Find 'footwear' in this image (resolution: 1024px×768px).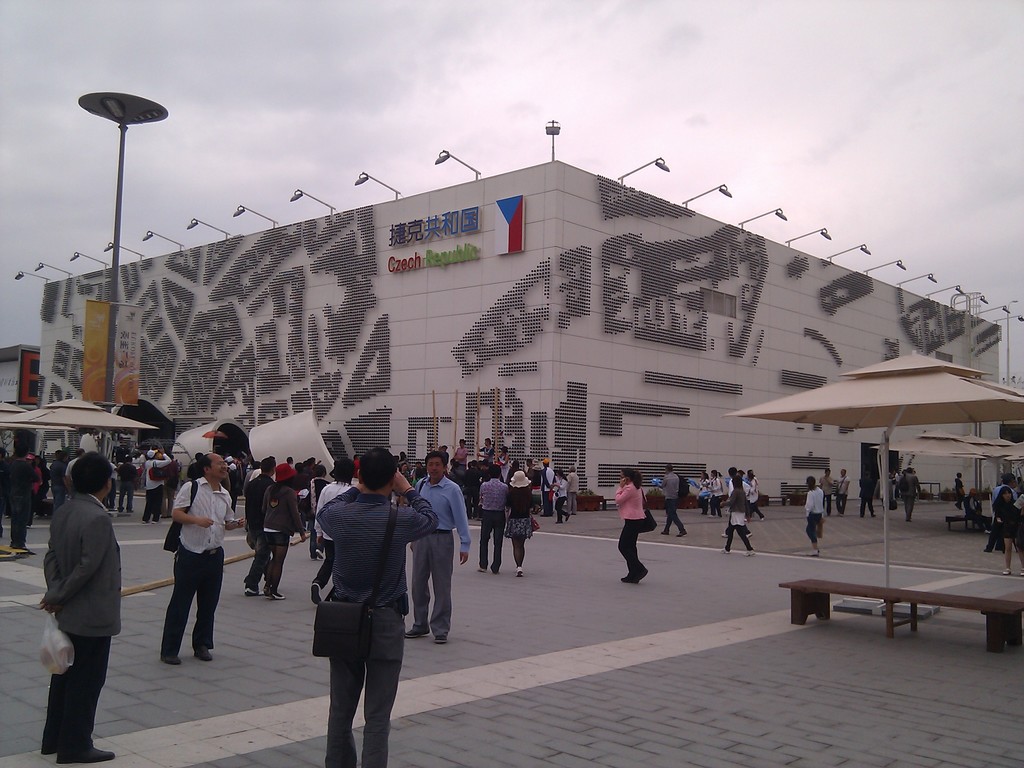
{"left": 163, "top": 655, "right": 184, "bottom": 666}.
